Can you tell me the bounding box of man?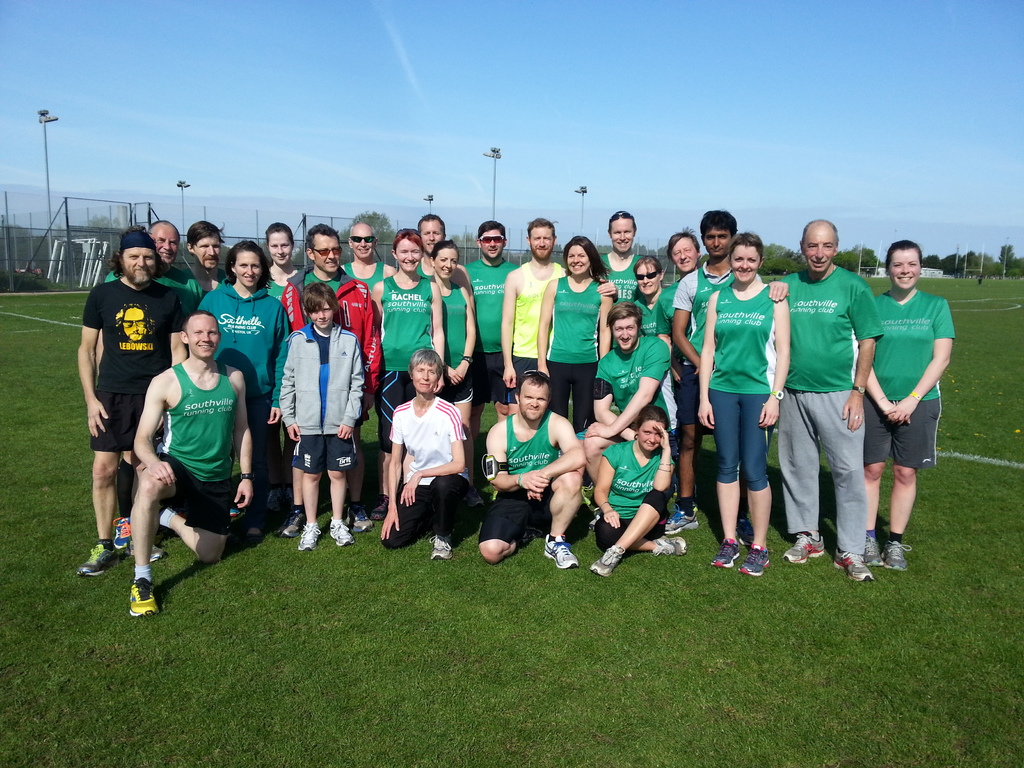
region(593, 301, 675, 520).
